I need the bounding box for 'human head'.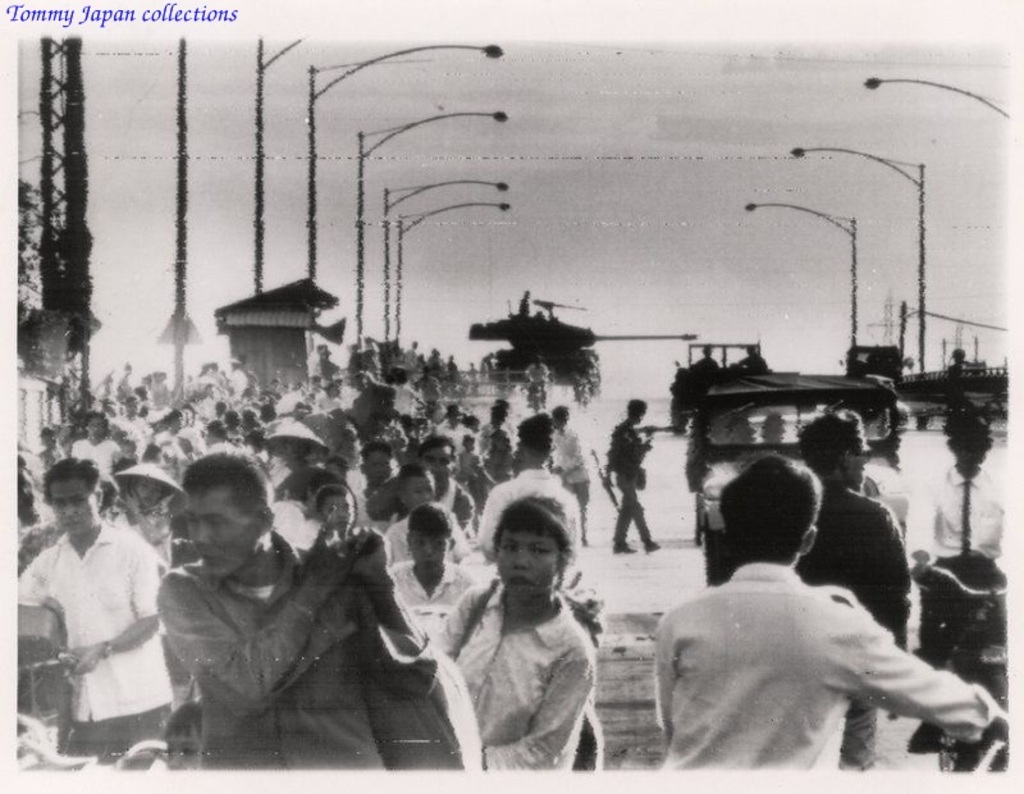
Here it is: Rect(621, 394, 646, 425).
